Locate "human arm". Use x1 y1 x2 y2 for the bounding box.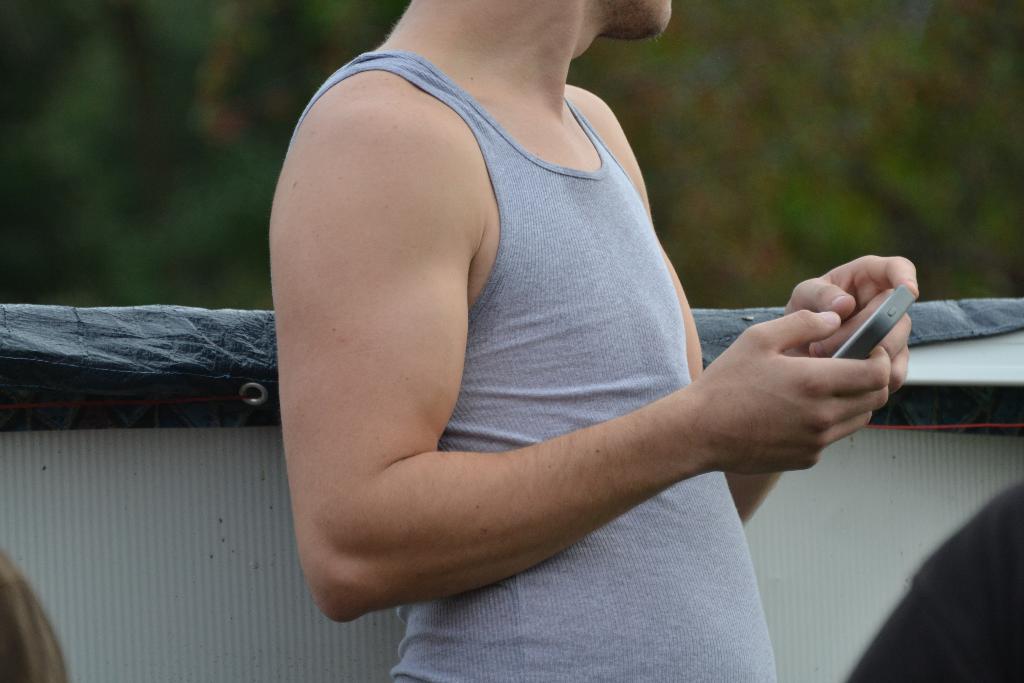
266 74 889 621.
